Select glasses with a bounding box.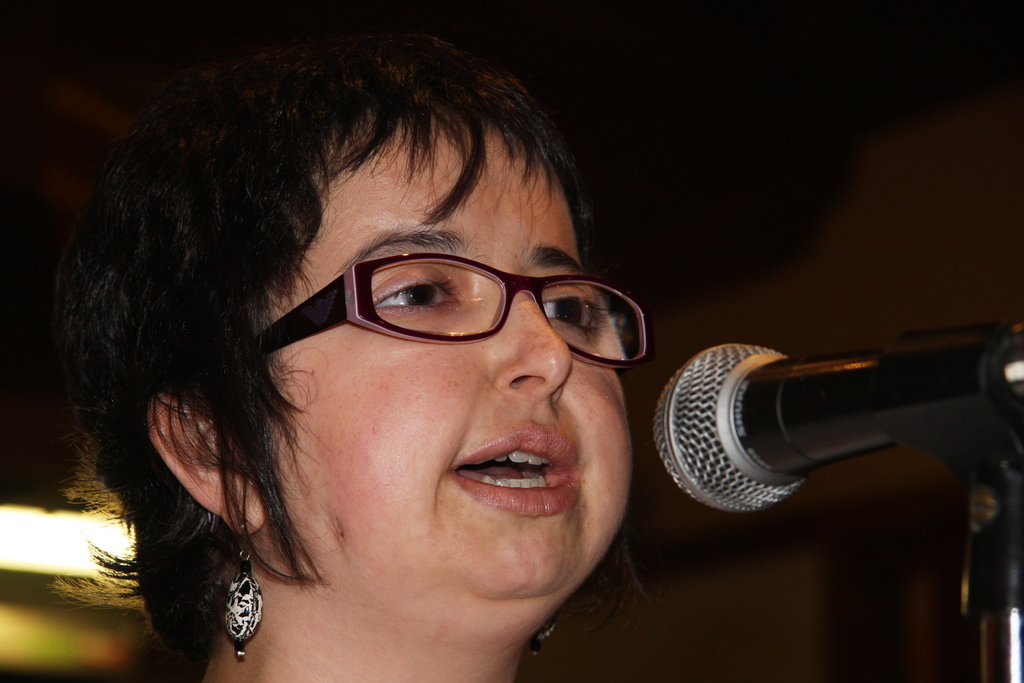
[248, 251, 644, 370].
